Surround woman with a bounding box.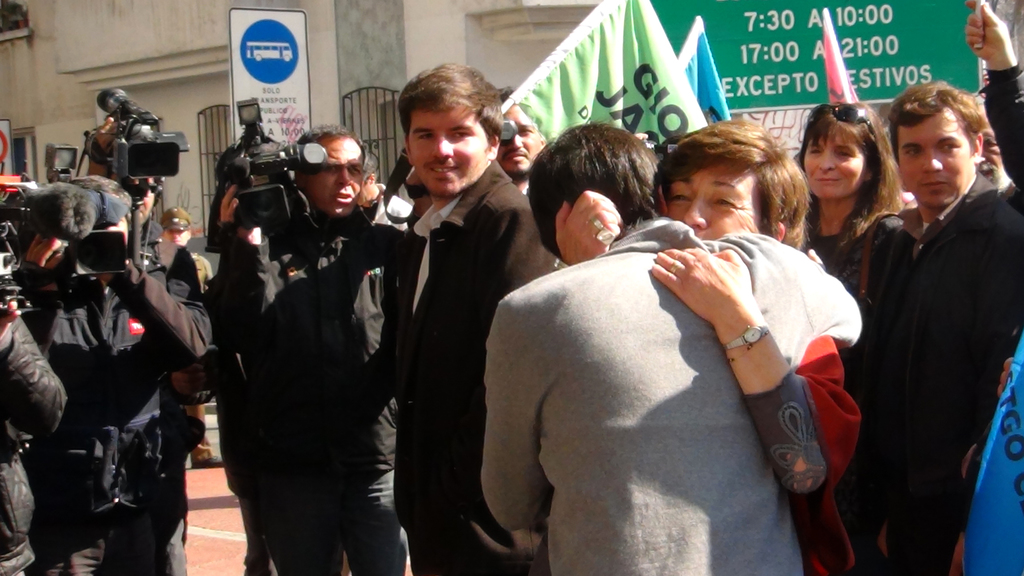
select_region(545, 122, 859, 575).
